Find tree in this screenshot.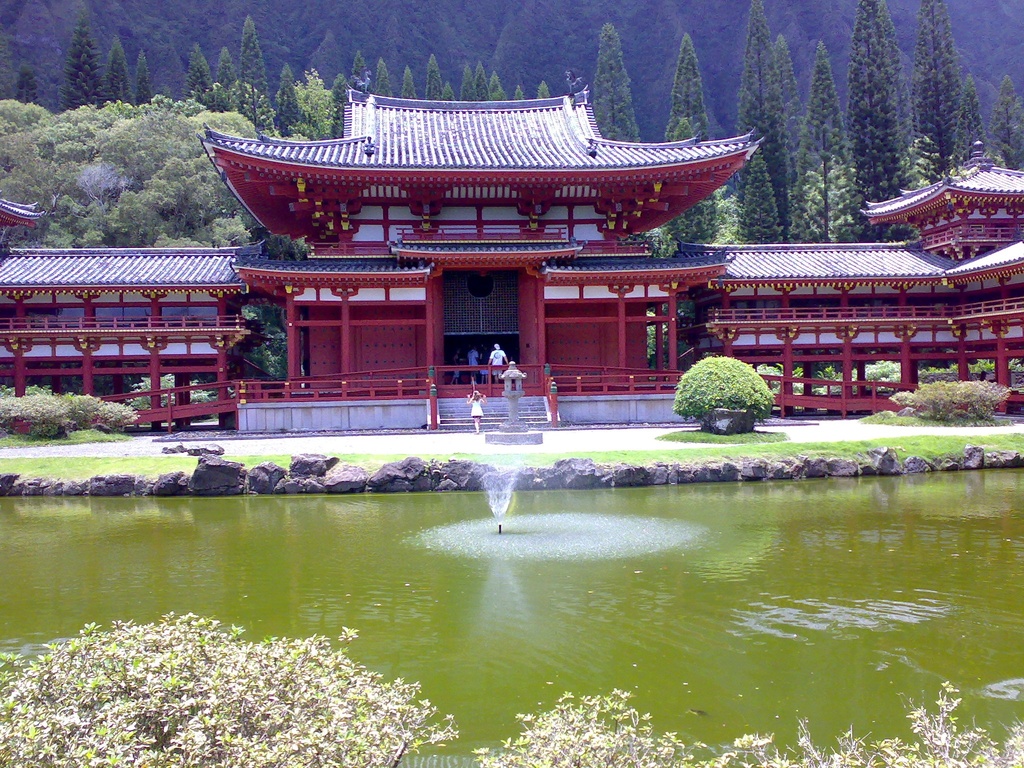
The bounding box for tree is left=22, top=61, right=34, bottom=100.
